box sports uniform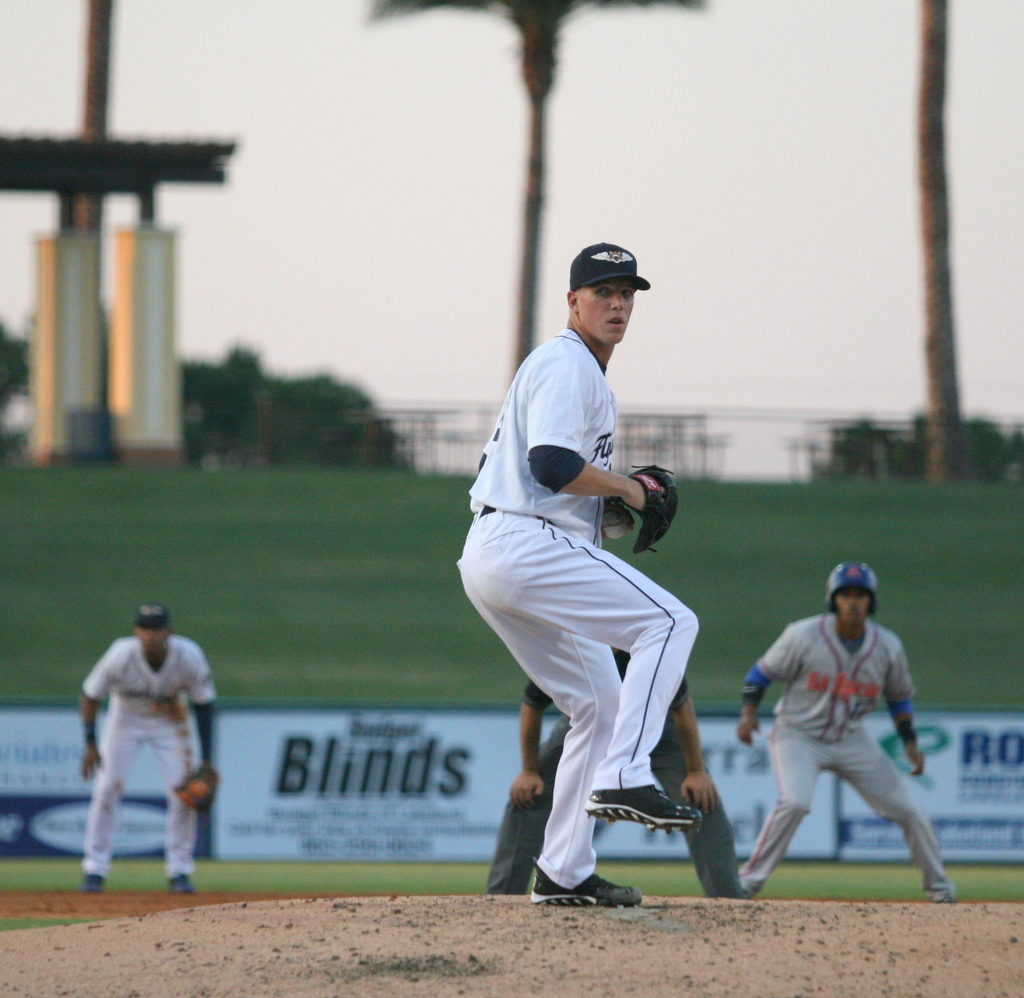
detection(485, 635, 751, 905)
